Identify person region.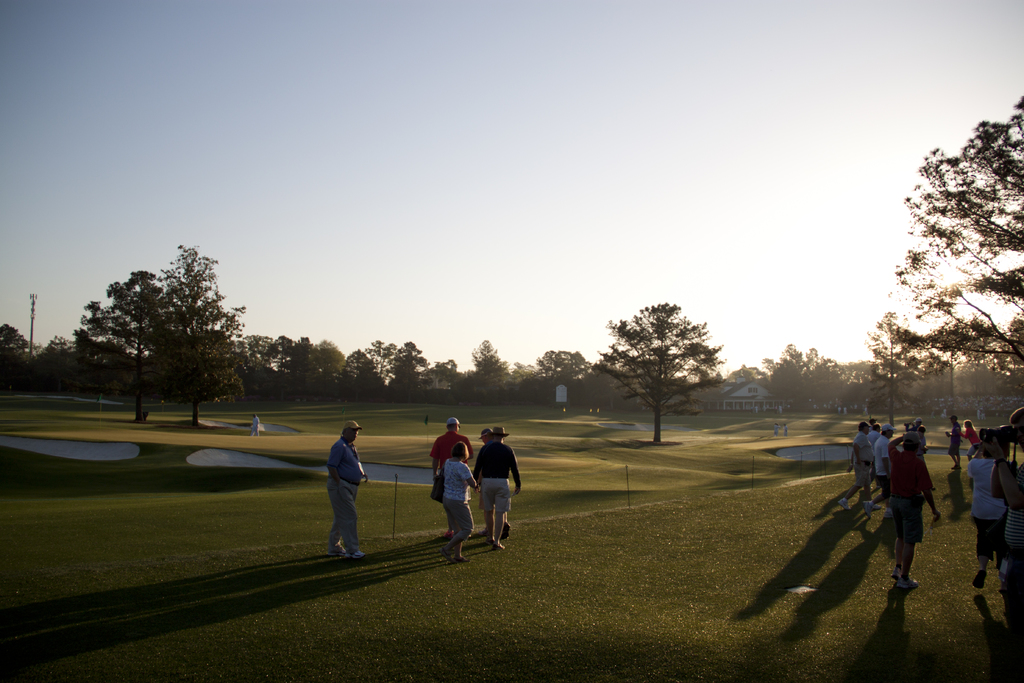
Region: (321,427,359,549).
